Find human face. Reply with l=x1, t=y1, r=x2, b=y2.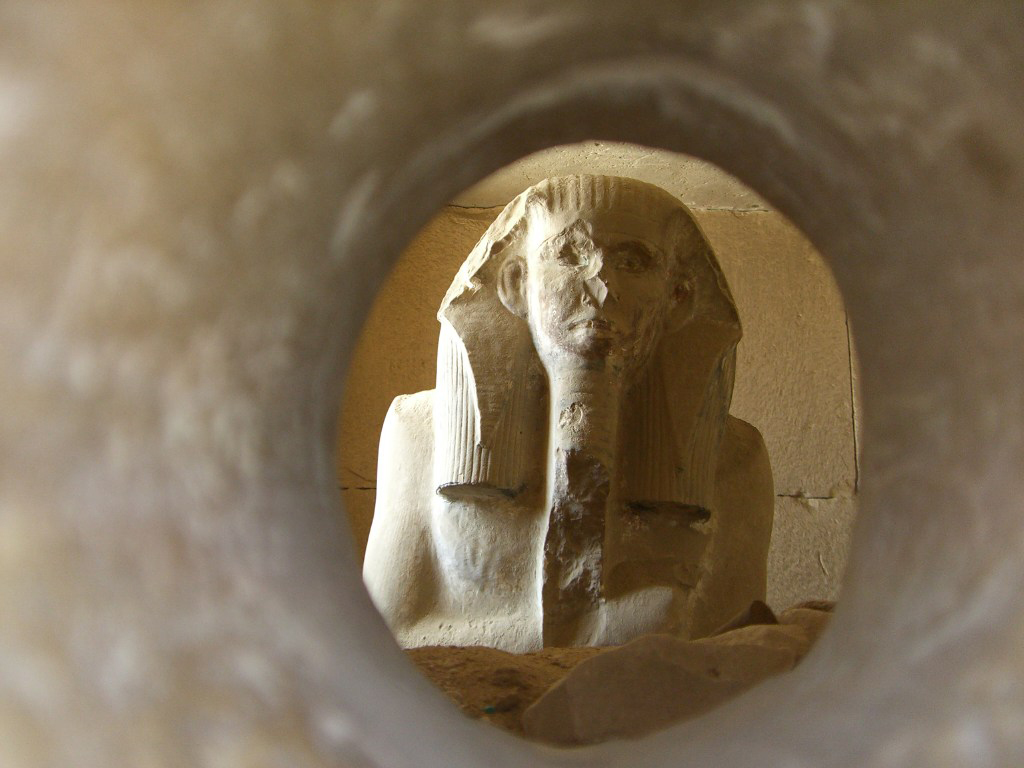
l=530, t=202, r=677, b=360.
